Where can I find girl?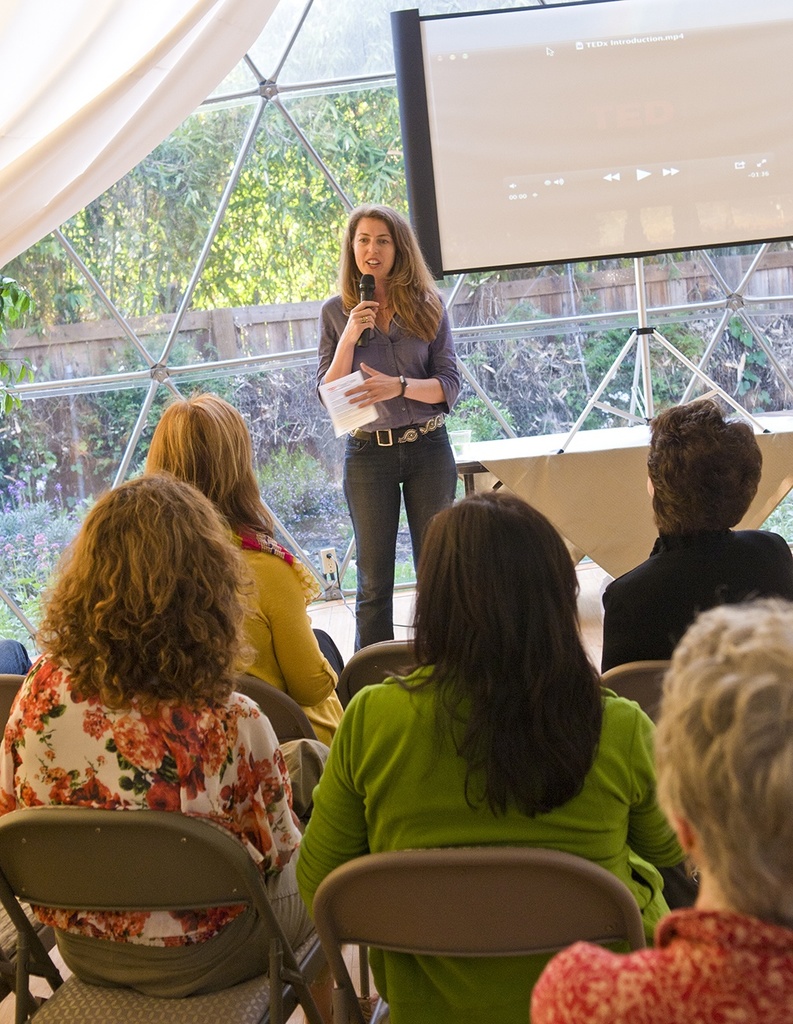
You can find it at (x1=297, y1=489, x2=682, y2=1023).
